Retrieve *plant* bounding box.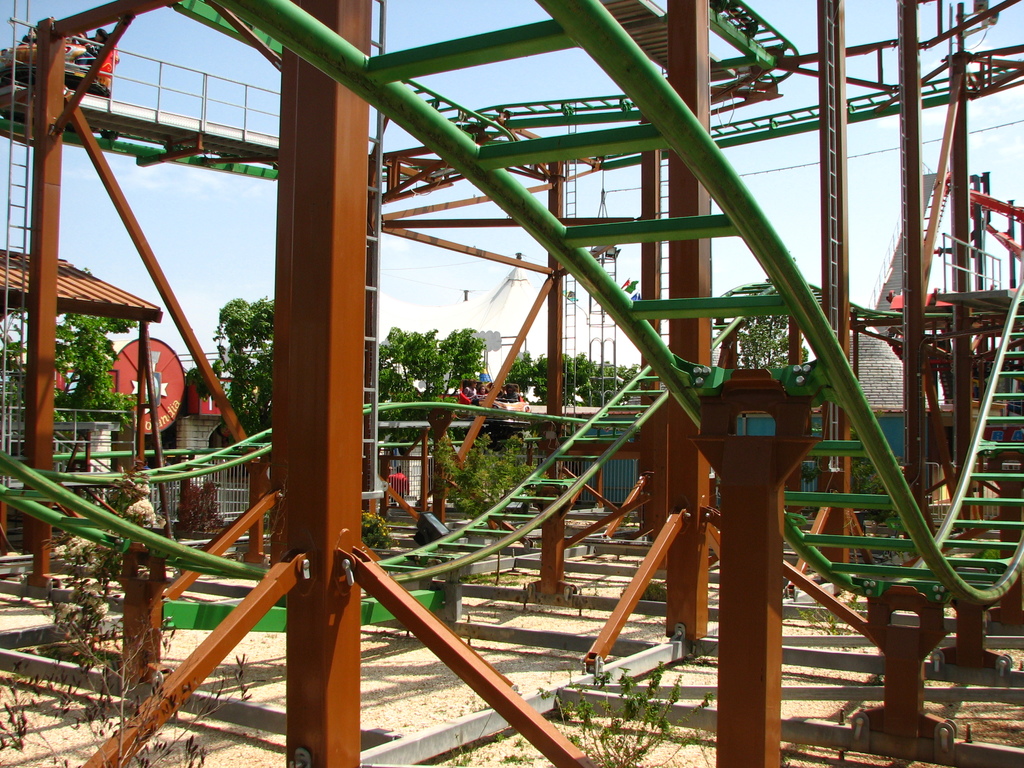
Bounding box: [174, 479, 232, 536].
